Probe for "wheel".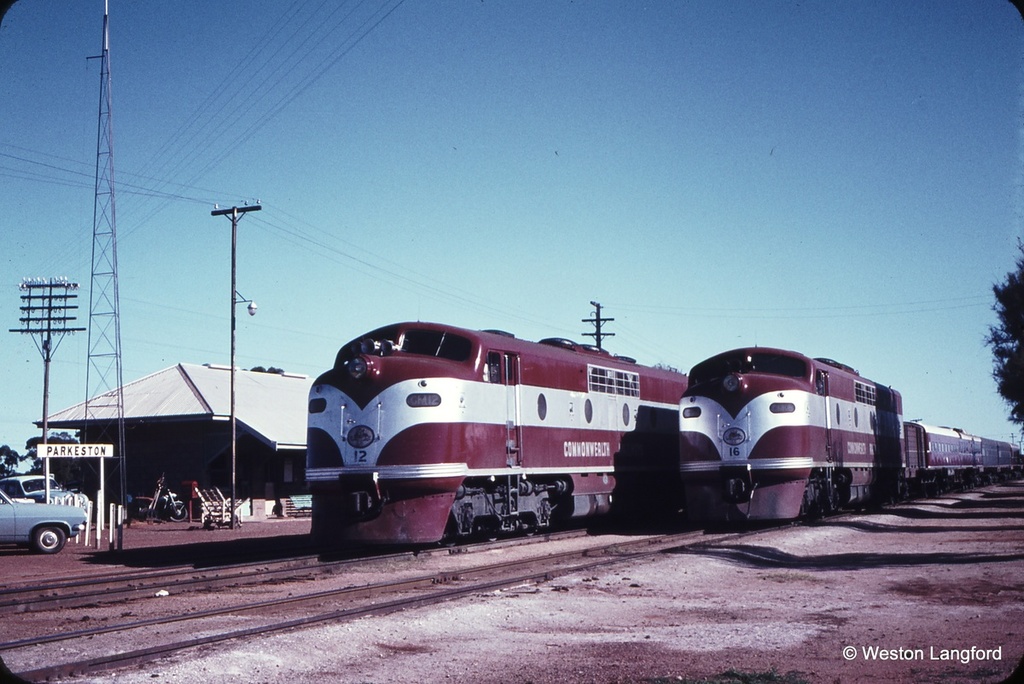
Probe result: bbox=[126, 499, 155, 519].
